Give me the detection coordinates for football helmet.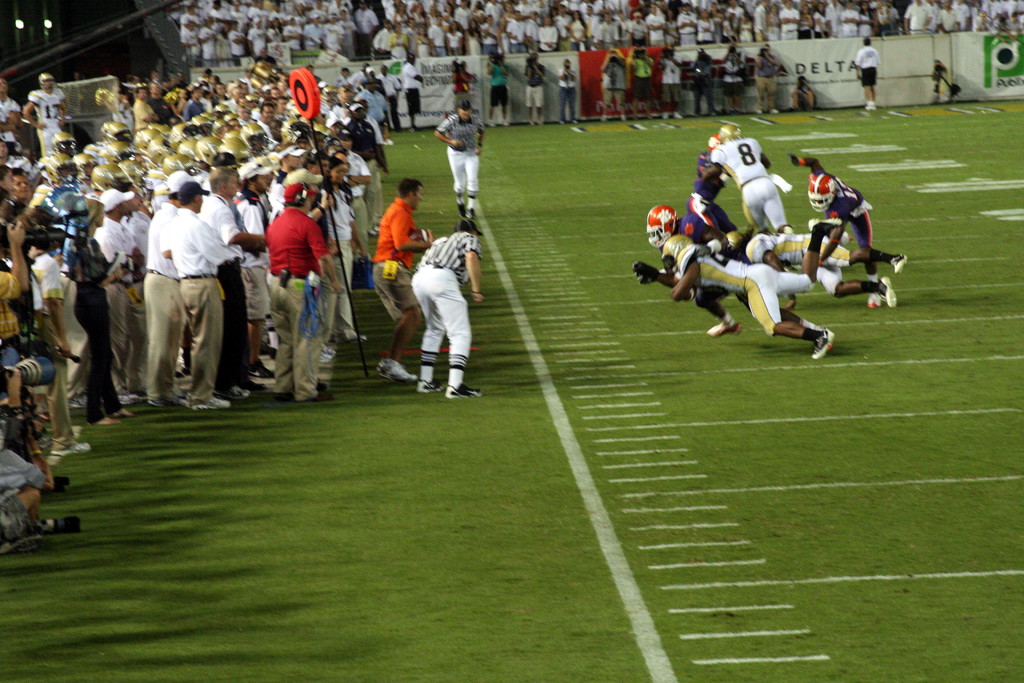
bbox=(749, 236, 772, 261).
